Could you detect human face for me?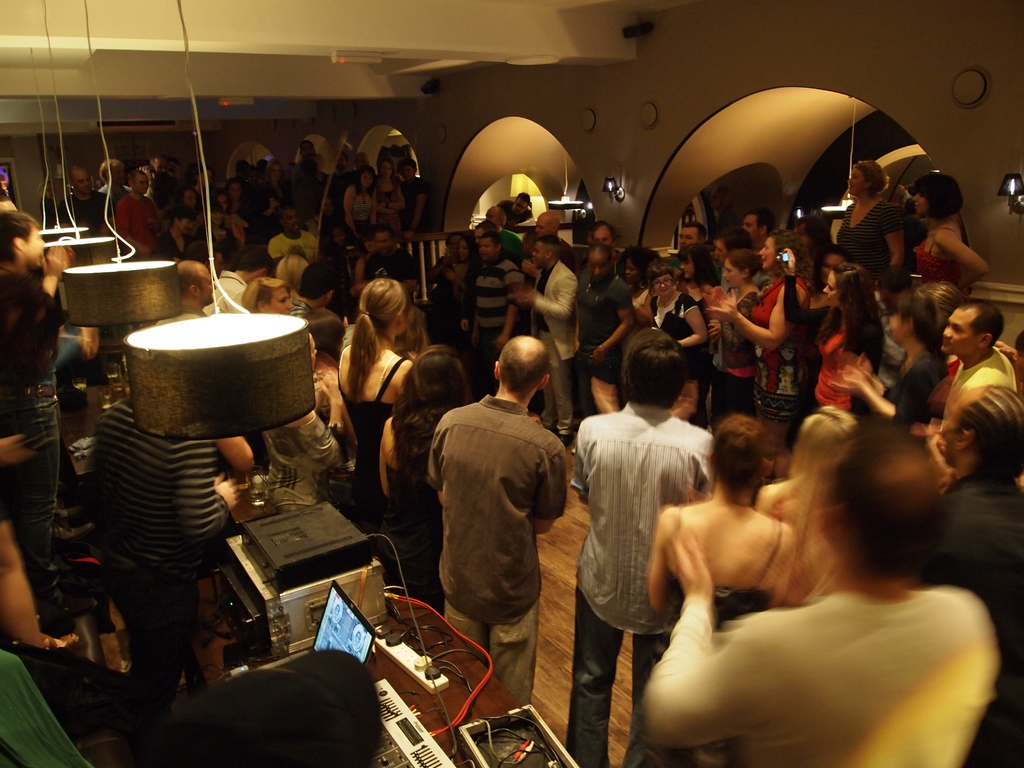
Detection result: 134:173:148:195.
